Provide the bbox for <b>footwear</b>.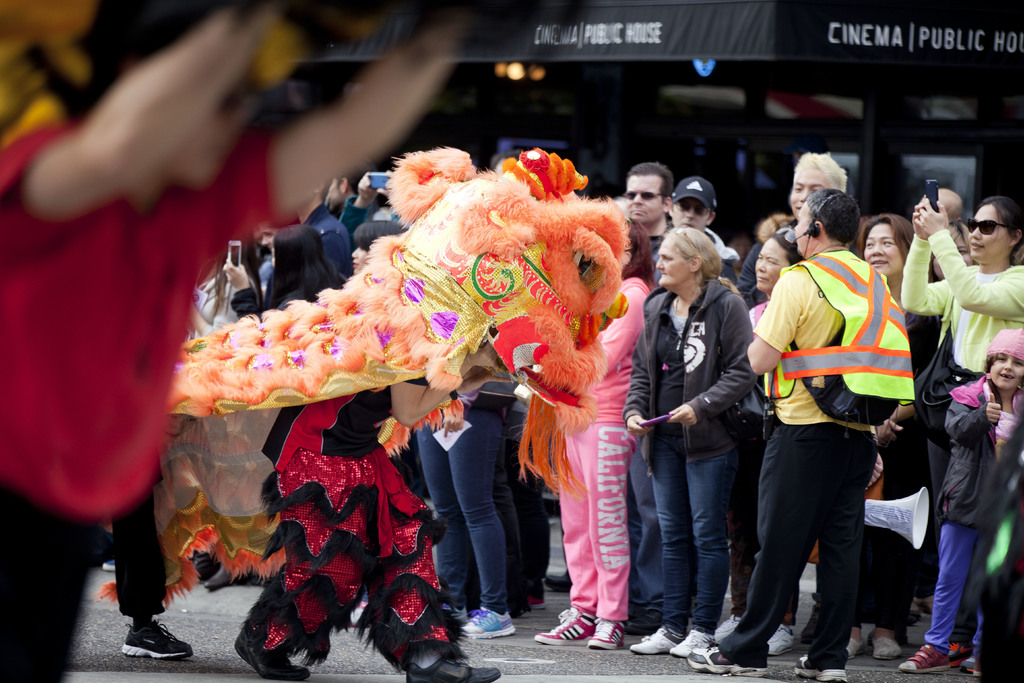
BBox(535, 604, 595, 652).
